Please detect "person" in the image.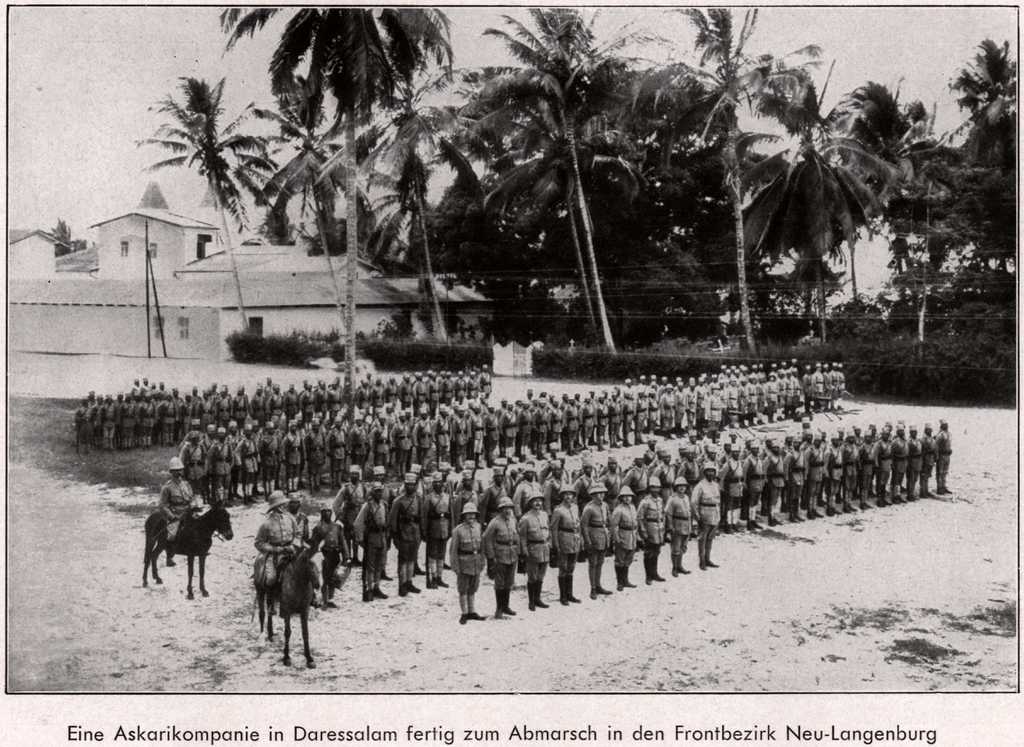
crop(237, 387, 247, 418).
